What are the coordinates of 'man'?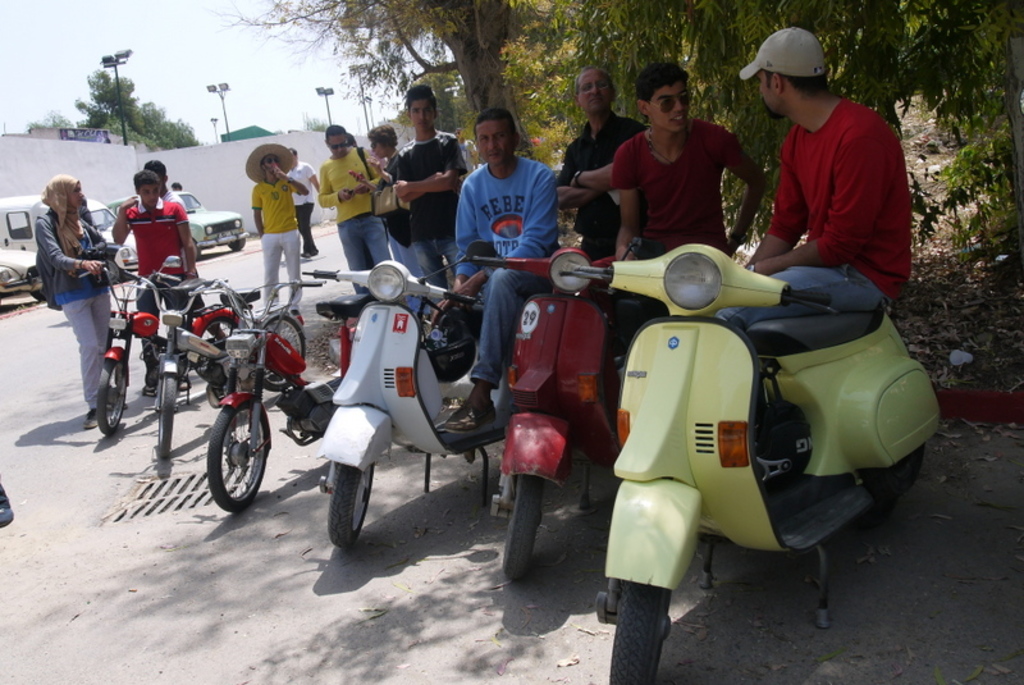
616 63 764 321.
